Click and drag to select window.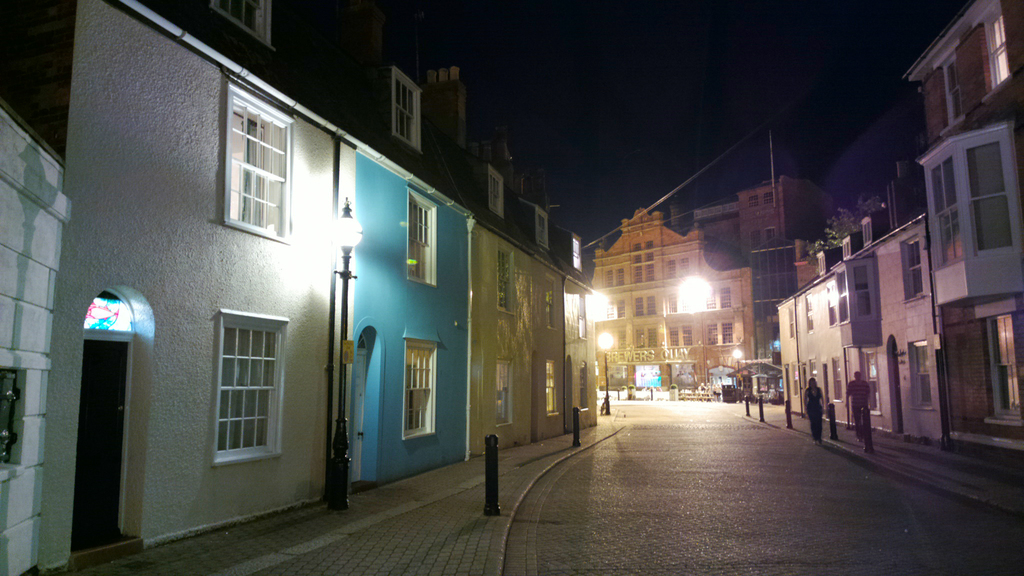
Selection: box=[578, 294, 587, 340].
